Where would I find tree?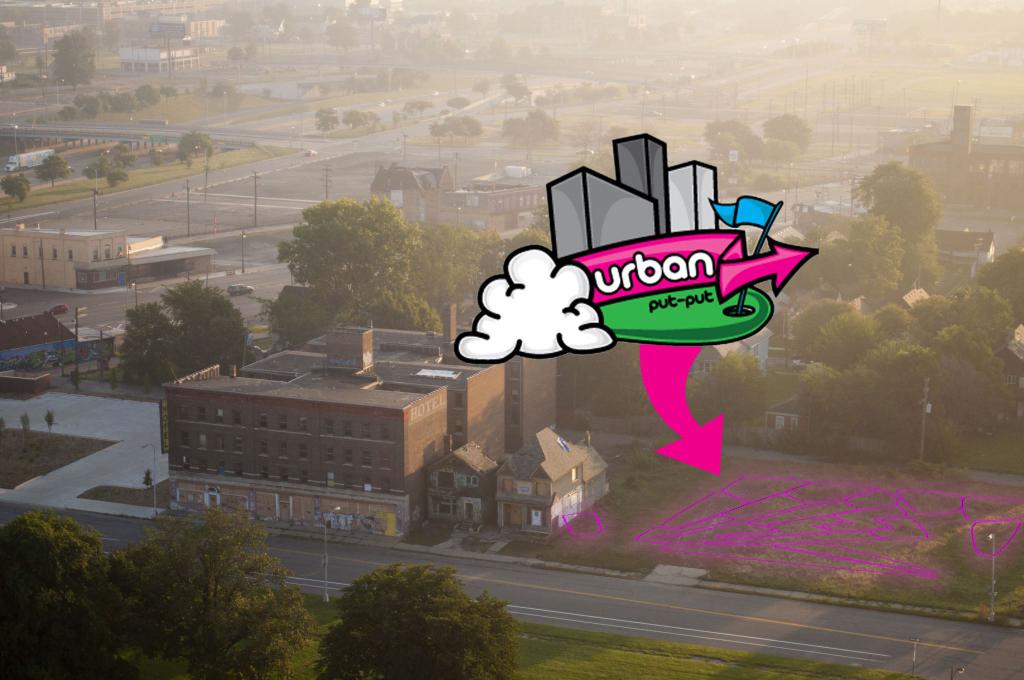
At l=703, t=121, r=759, b=151.
